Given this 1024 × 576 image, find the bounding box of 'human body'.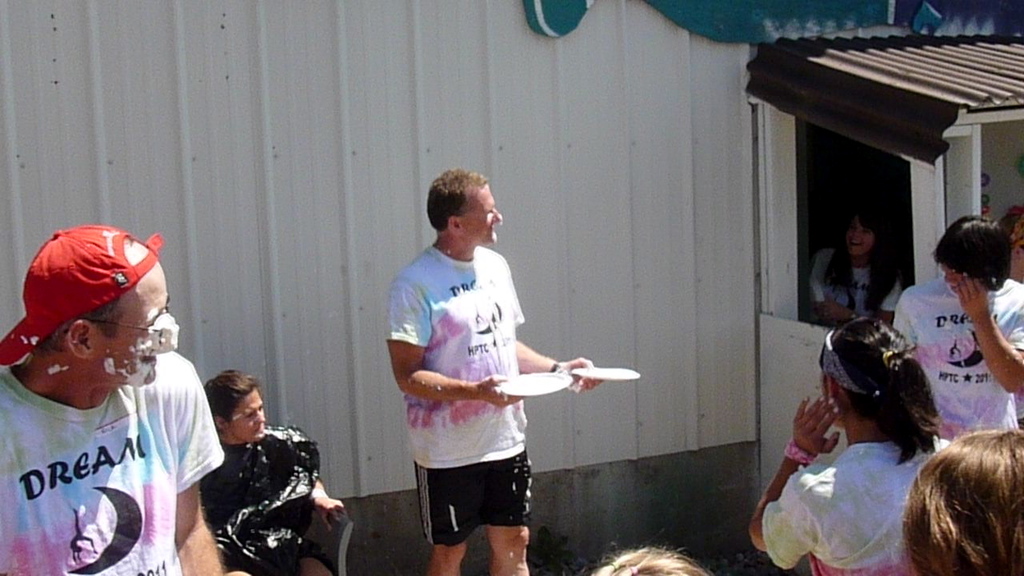
[x1=202, y1=368, x2=340, y2=575].
